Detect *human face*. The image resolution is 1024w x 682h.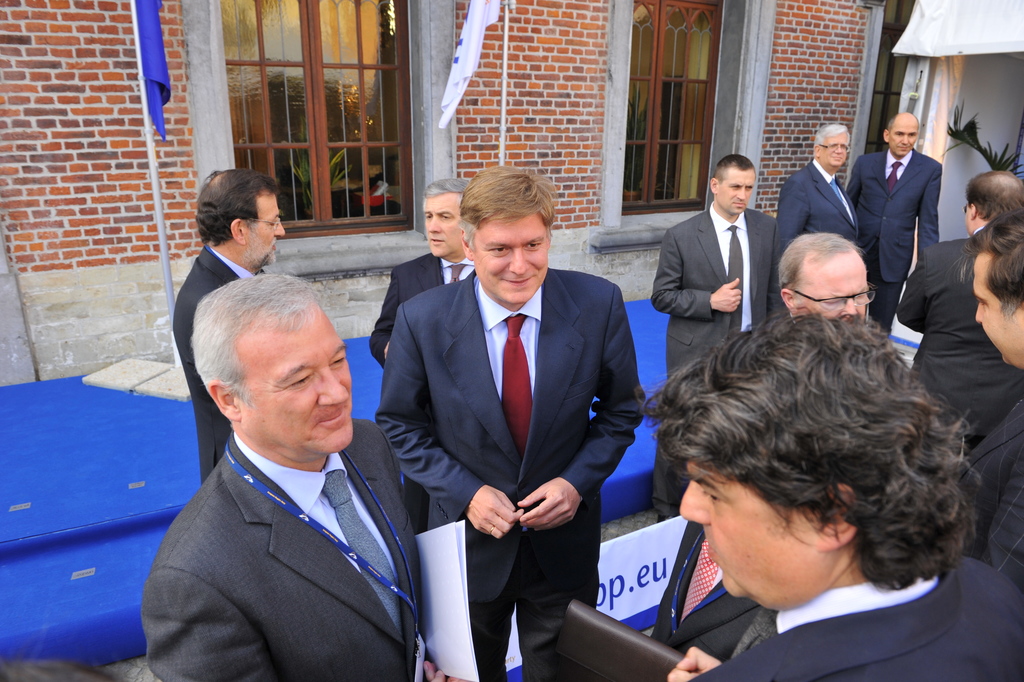
679:458:814:610.
